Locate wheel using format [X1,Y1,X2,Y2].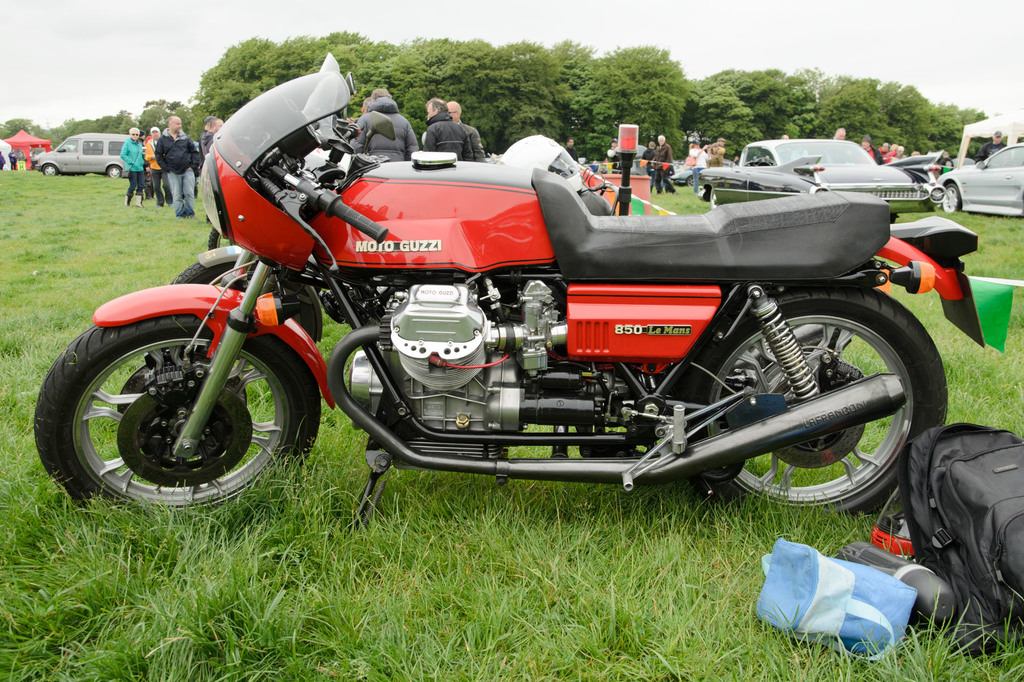
[684,283,948,519].
